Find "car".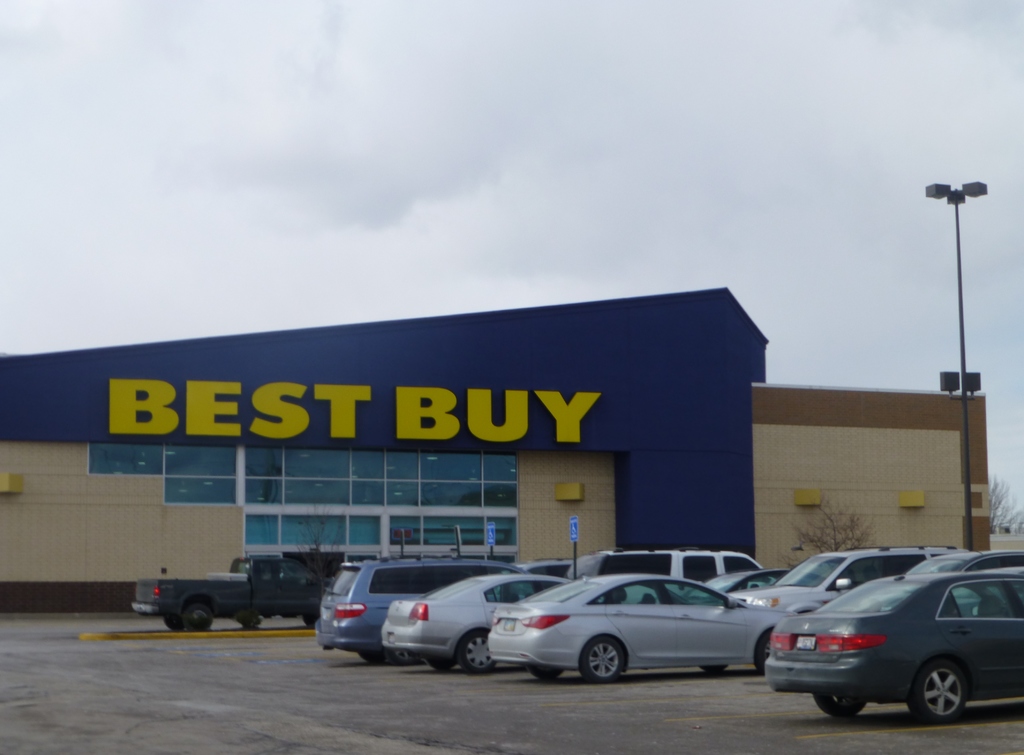
crop(742, 553, 1023, 733).
